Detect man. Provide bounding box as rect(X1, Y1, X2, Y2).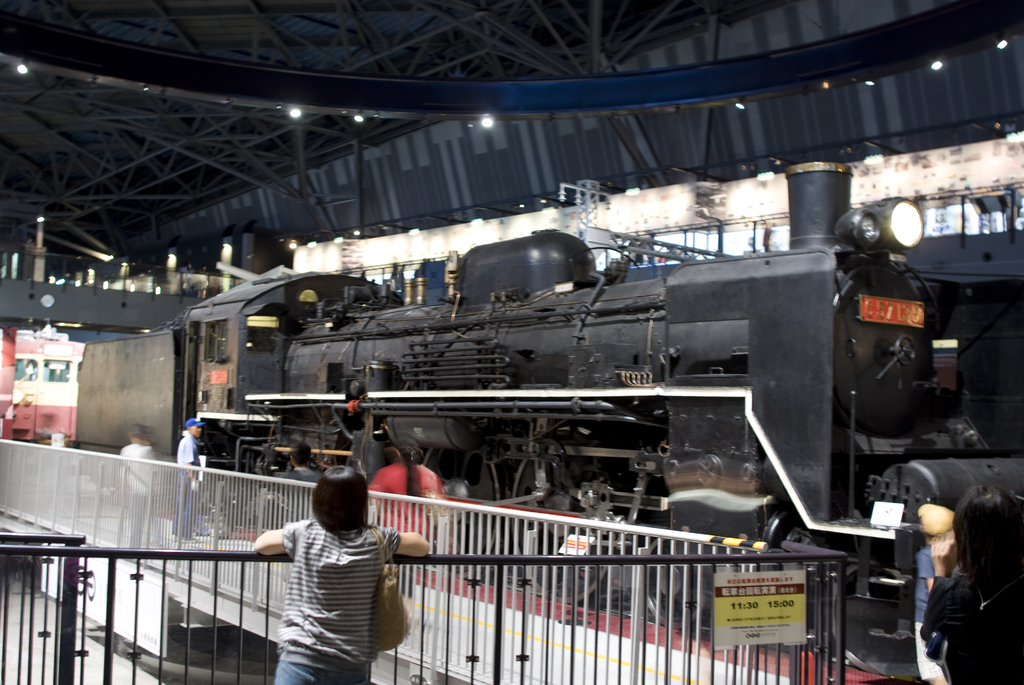
rect(170, 415, 205, 542).
